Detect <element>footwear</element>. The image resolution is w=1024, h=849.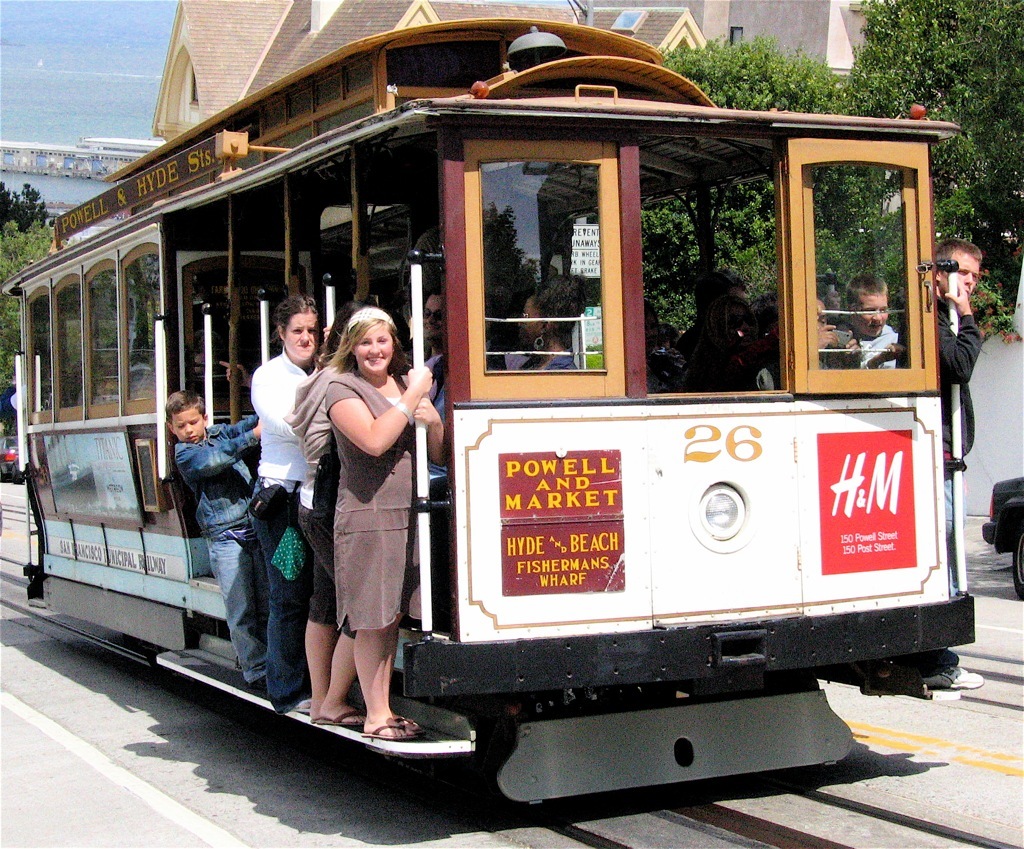
(x1=313, y1=707, x2=365, y2=735).
